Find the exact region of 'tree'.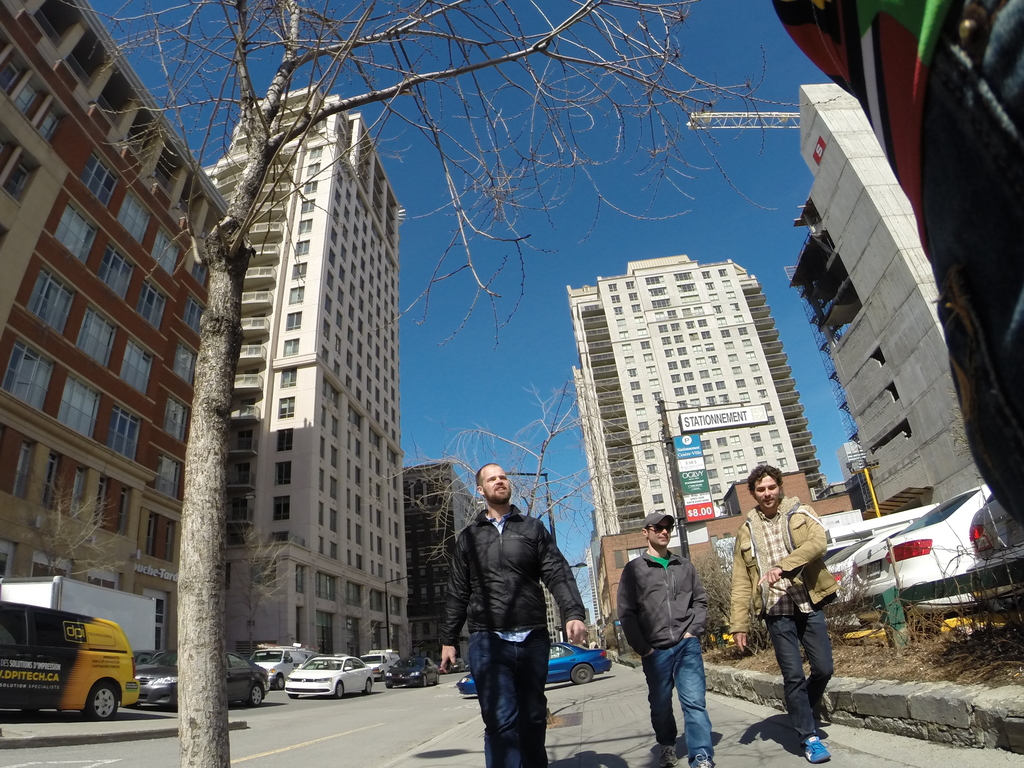
Exact region: [22,465,127,582].
